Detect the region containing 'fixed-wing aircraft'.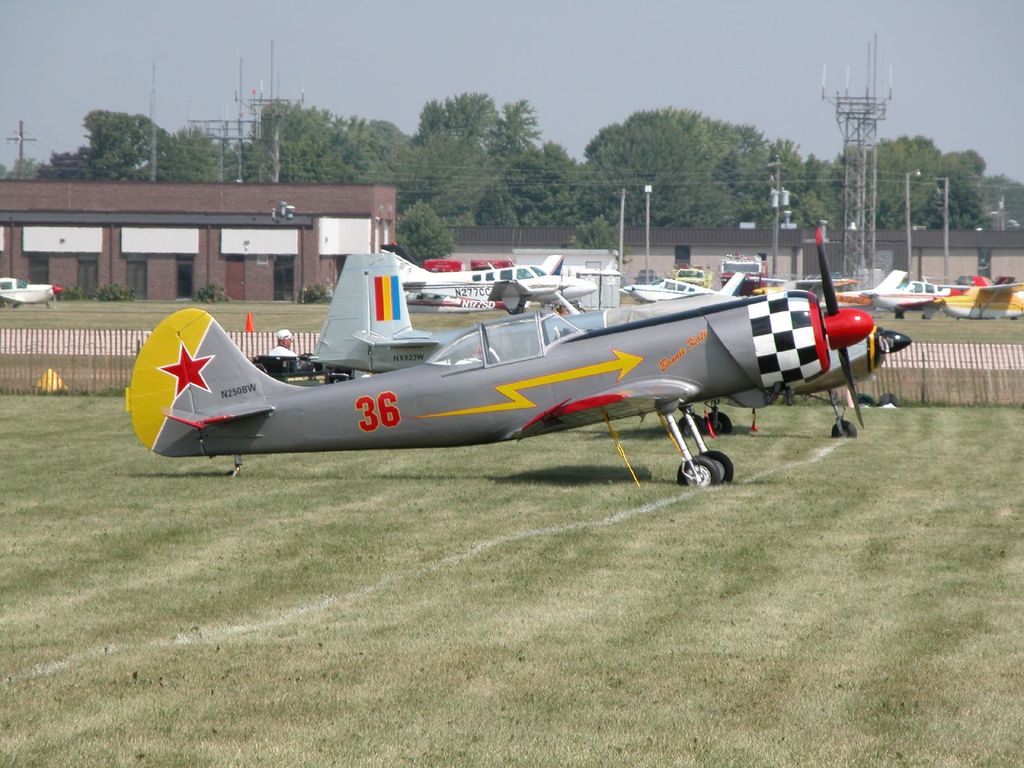
294, 253, 913, 442.
